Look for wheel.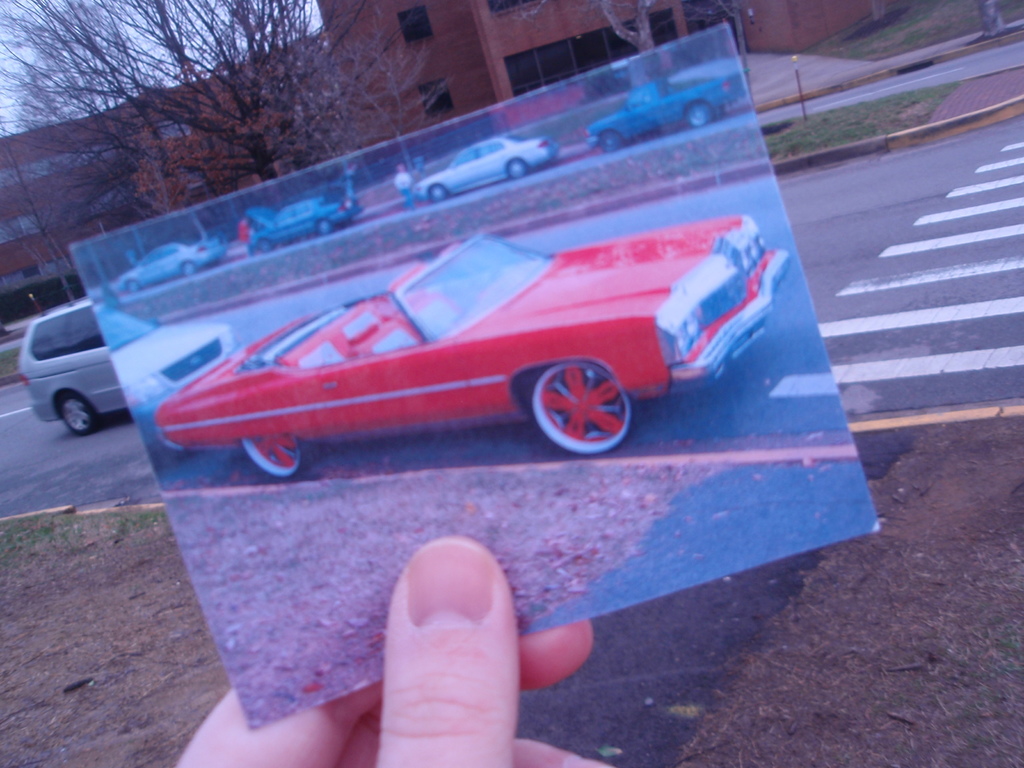
Found: 235 428 310 487.
